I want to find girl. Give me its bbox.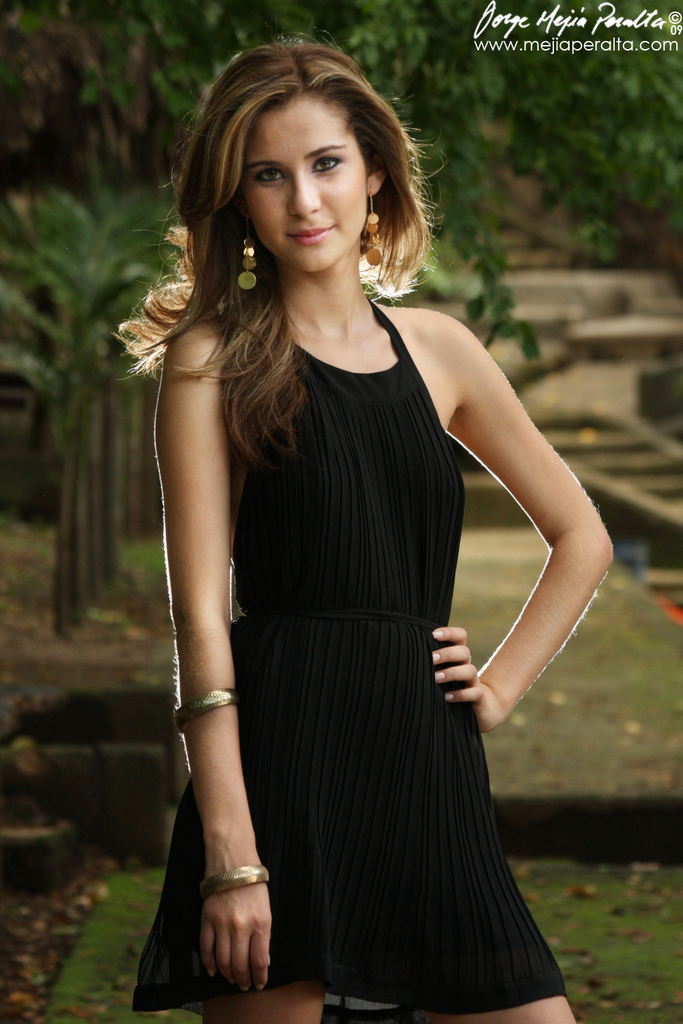
rect(112, 28, 615, 1023).
